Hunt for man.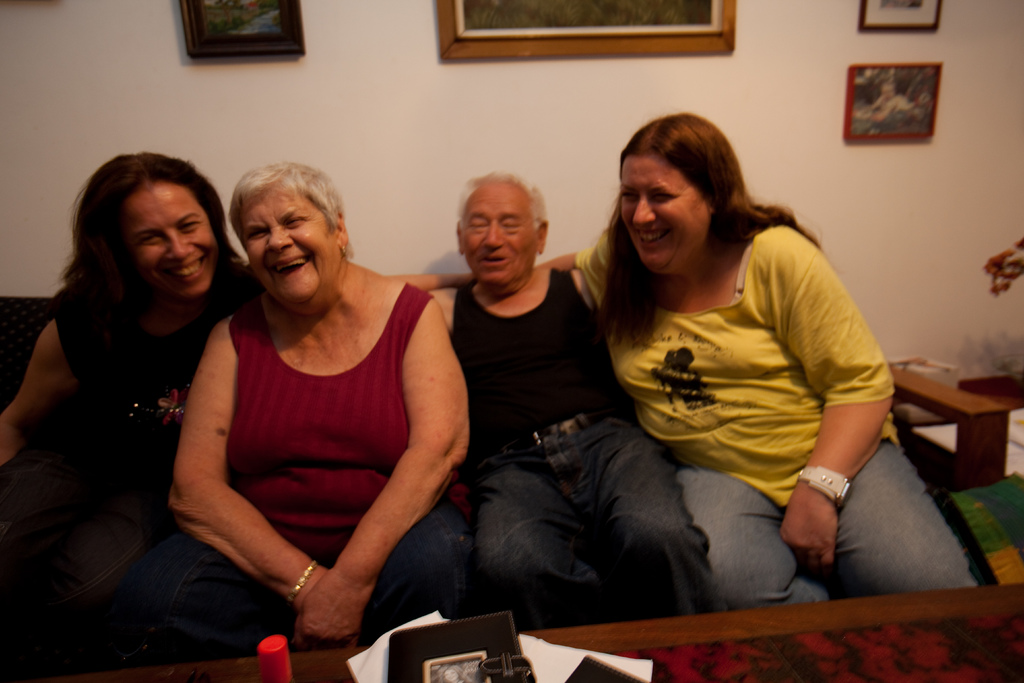
Hunted down at 430,163,726,631.
